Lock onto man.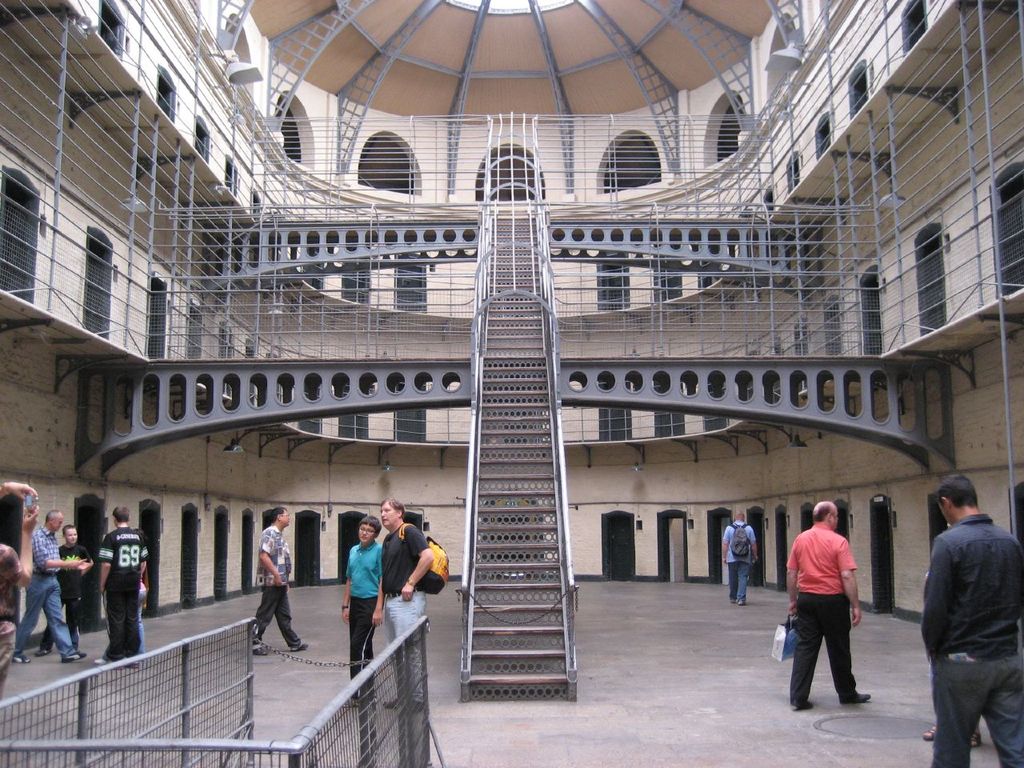
Locked: [x1=381, y1=497, x2=437, y2=718].
